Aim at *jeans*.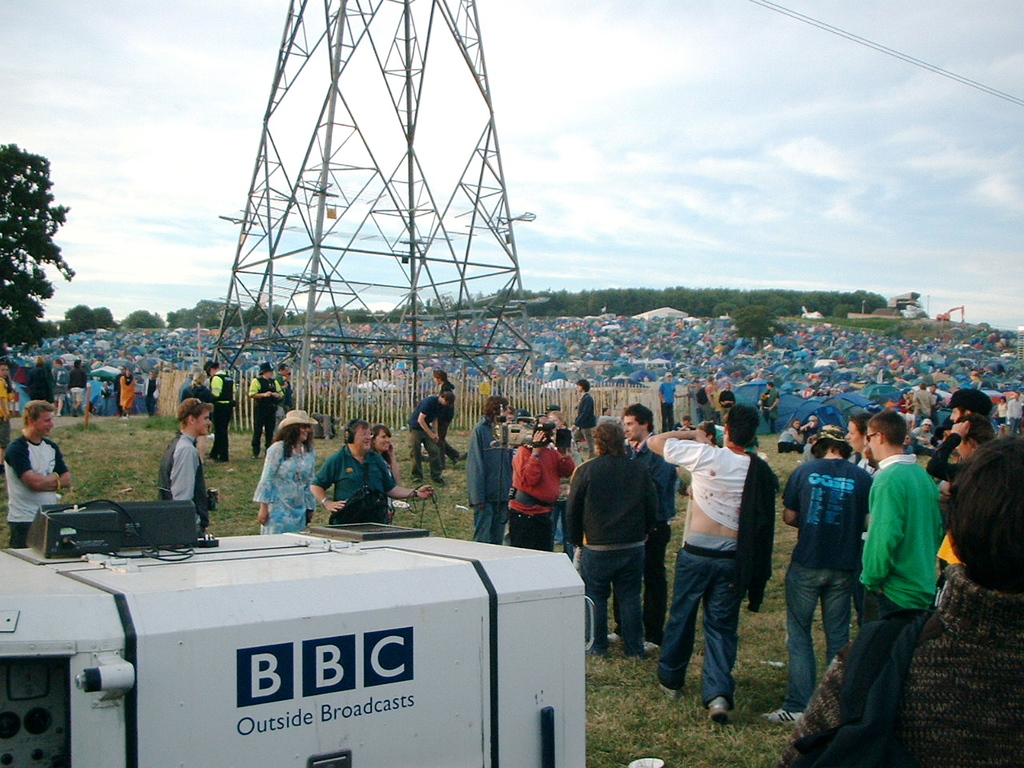
Aimed at <box>785,558,850,702</box>.
